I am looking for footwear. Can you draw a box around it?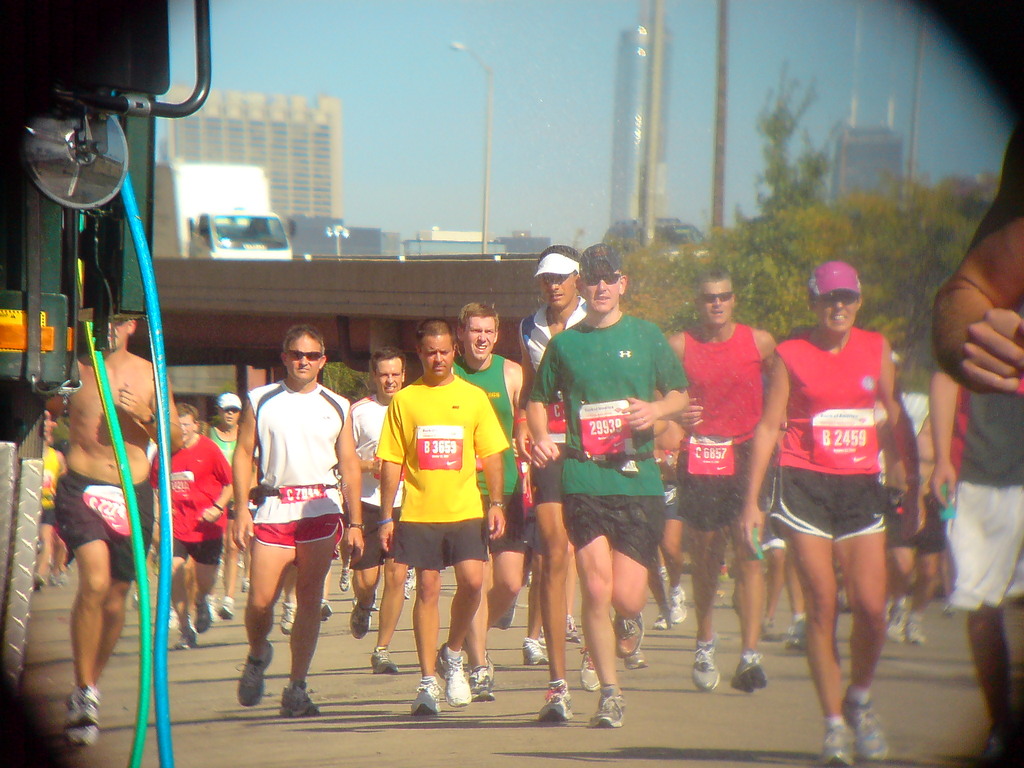
Sure, the bounding box is 346,601,372,642.
